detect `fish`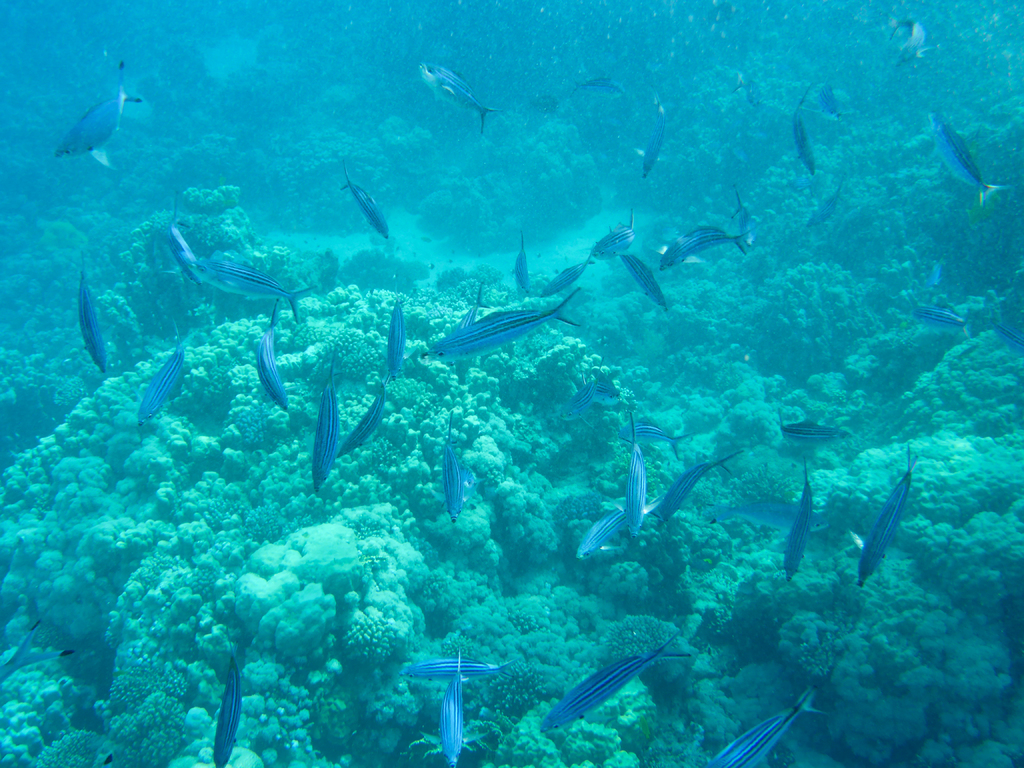
l=307, t=346, r=340, b=490
